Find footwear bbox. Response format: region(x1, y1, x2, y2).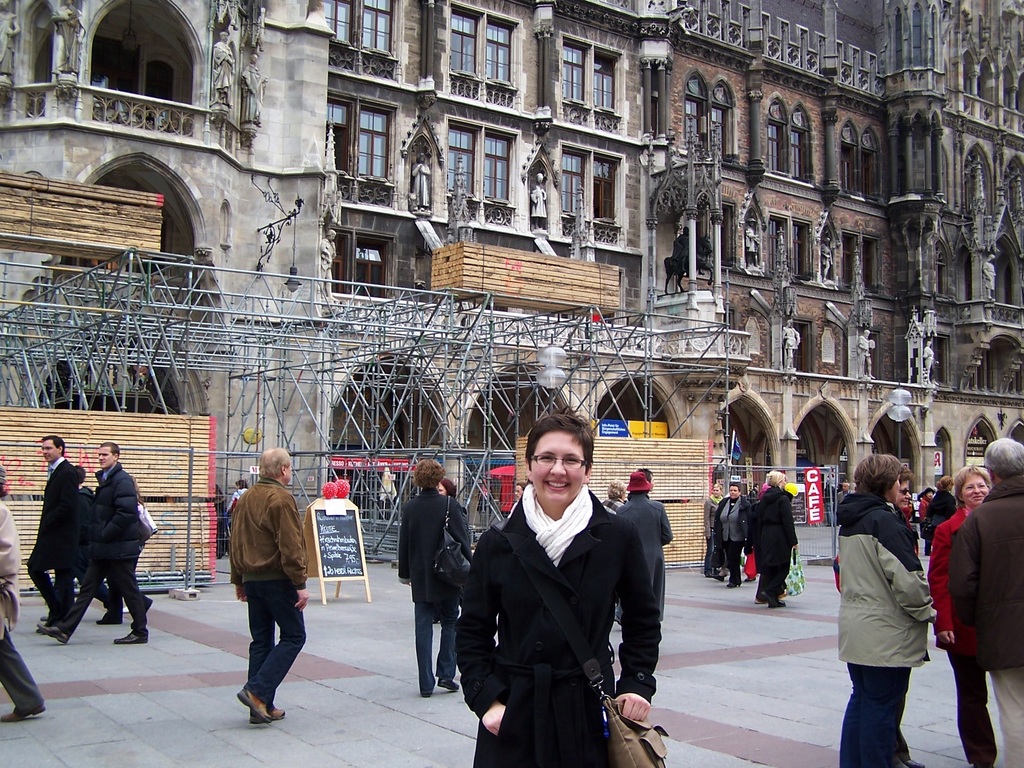
region(710, 574, 728, 583).
